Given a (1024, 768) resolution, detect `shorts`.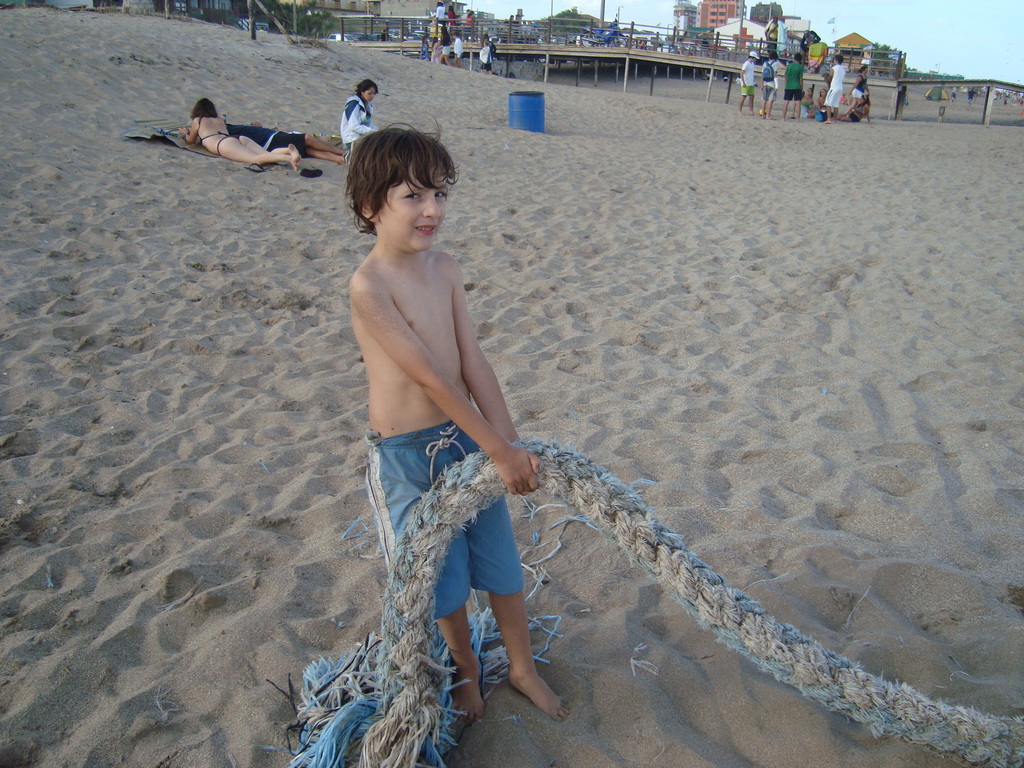
[781, 89, 802, 100].
